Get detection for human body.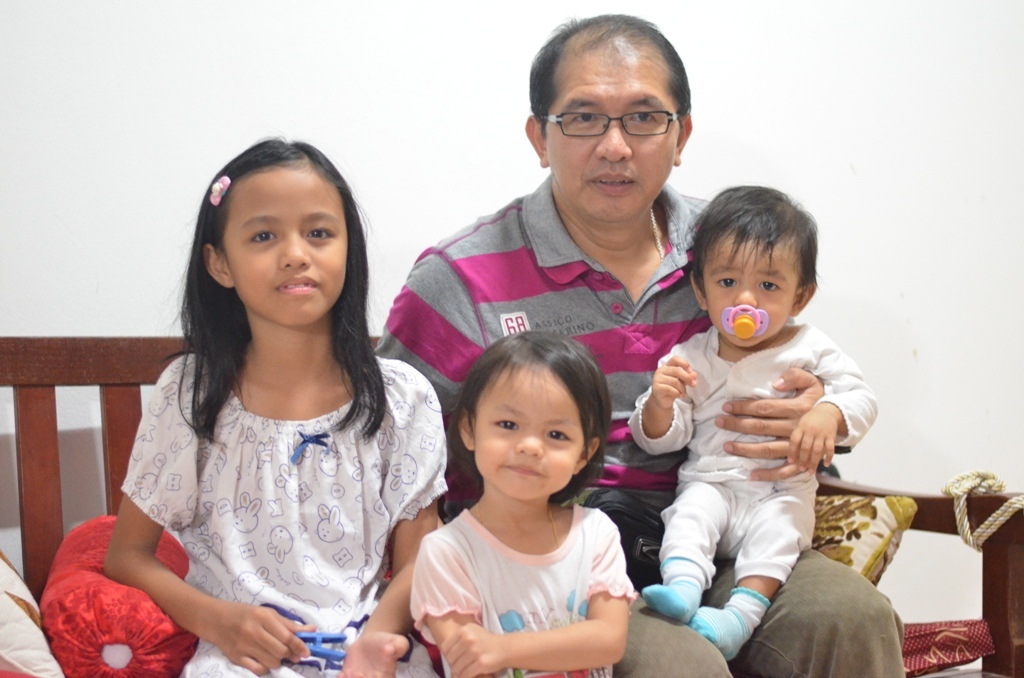
Detection: {"x1": 400, "y1": 317, "x2": 664, "y2": 677}.
